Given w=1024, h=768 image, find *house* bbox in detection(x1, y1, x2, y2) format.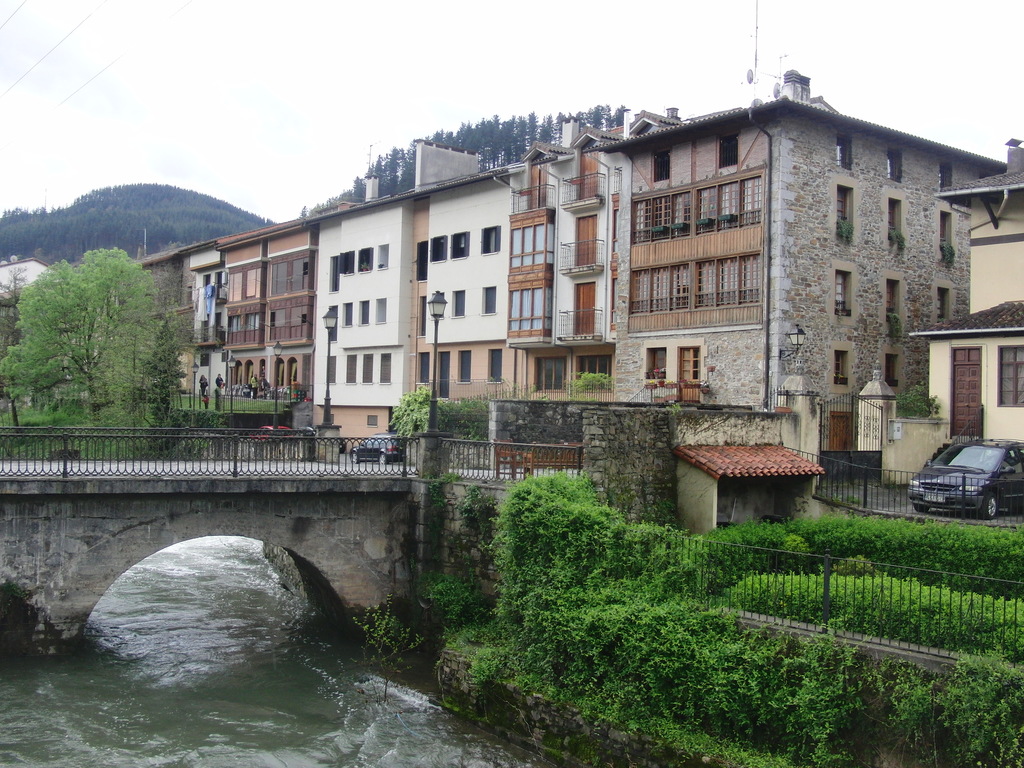
detection(882, 138, 1023, 484).
